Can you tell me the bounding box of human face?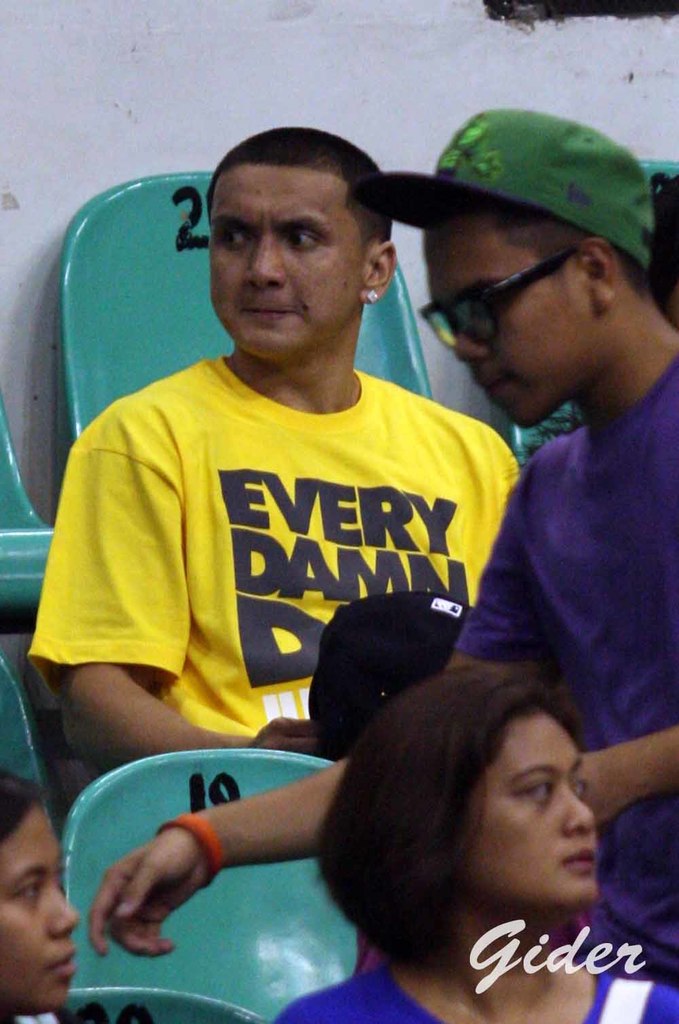
detection(426, 230, 595, 425).
